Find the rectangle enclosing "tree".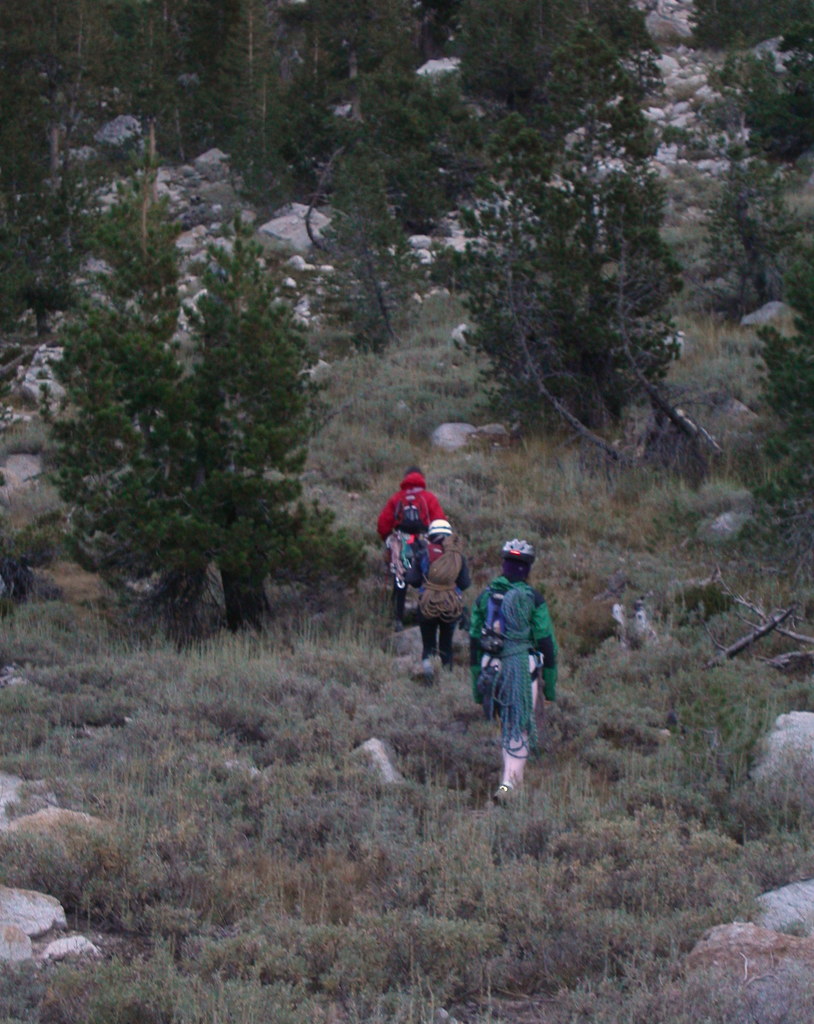
(156,203,378,631).
